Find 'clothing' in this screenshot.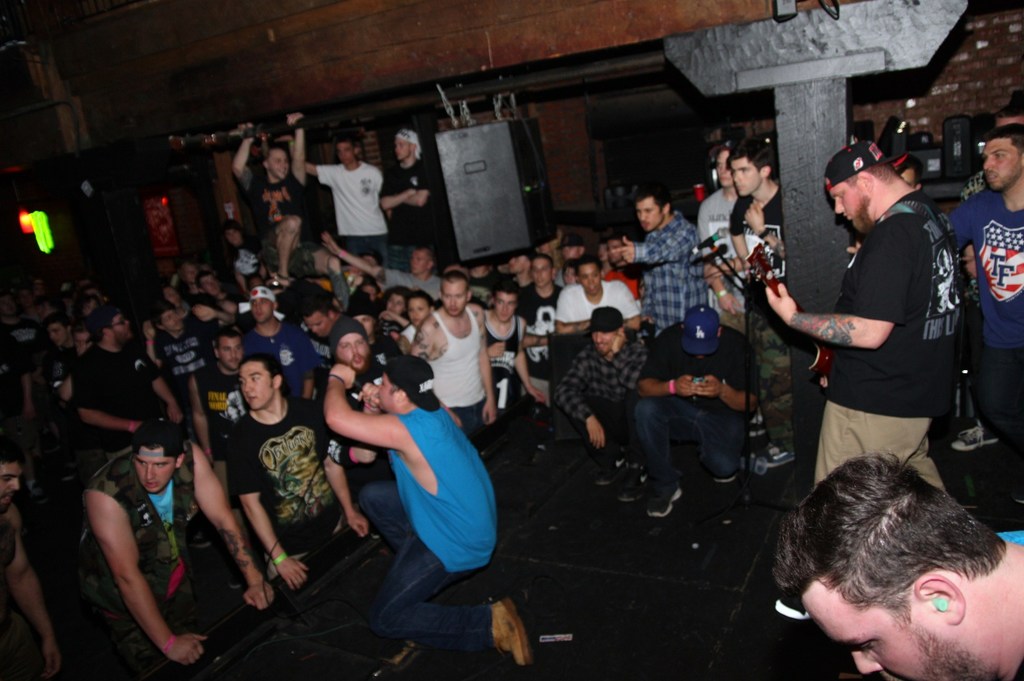
The bounding box for 'clothing' is {"left": 785, "top": 175, "right": 956, "bottom": 481}.
